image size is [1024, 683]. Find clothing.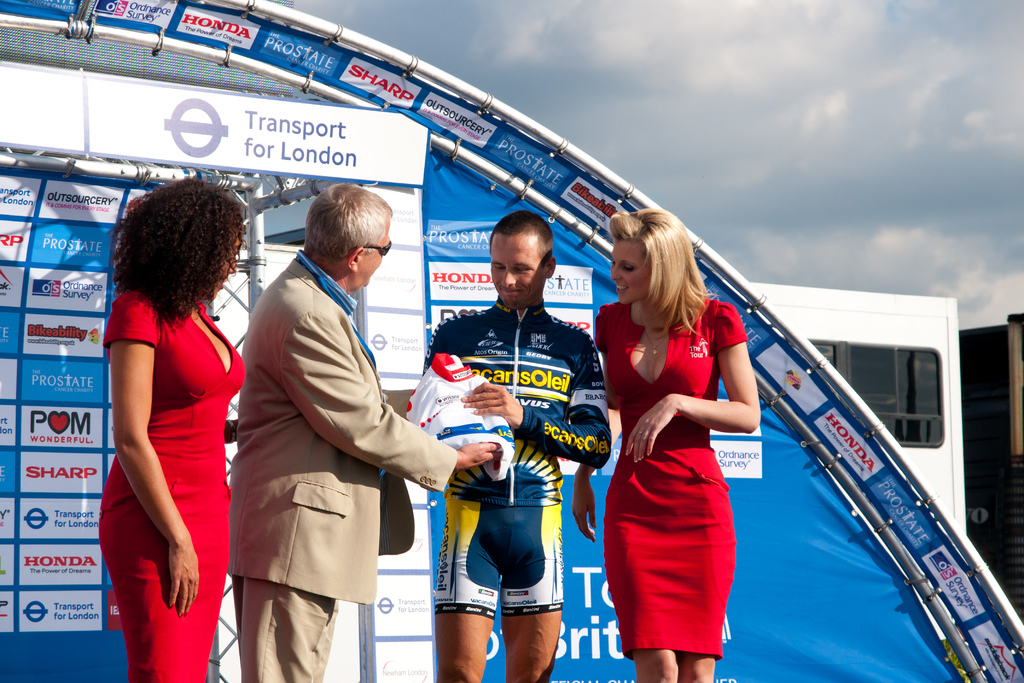
x1=105, y1=279, x2=237, y2=636.
